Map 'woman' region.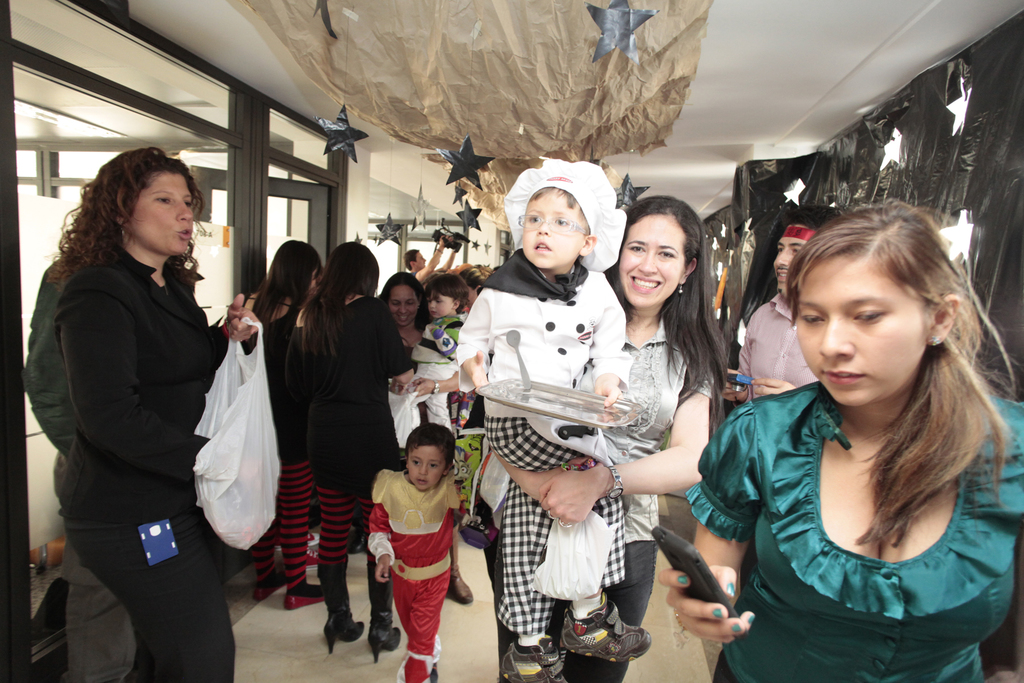
Mapped to {"left": 378, "top": 270, "right": 468, "bottom": 607}.
